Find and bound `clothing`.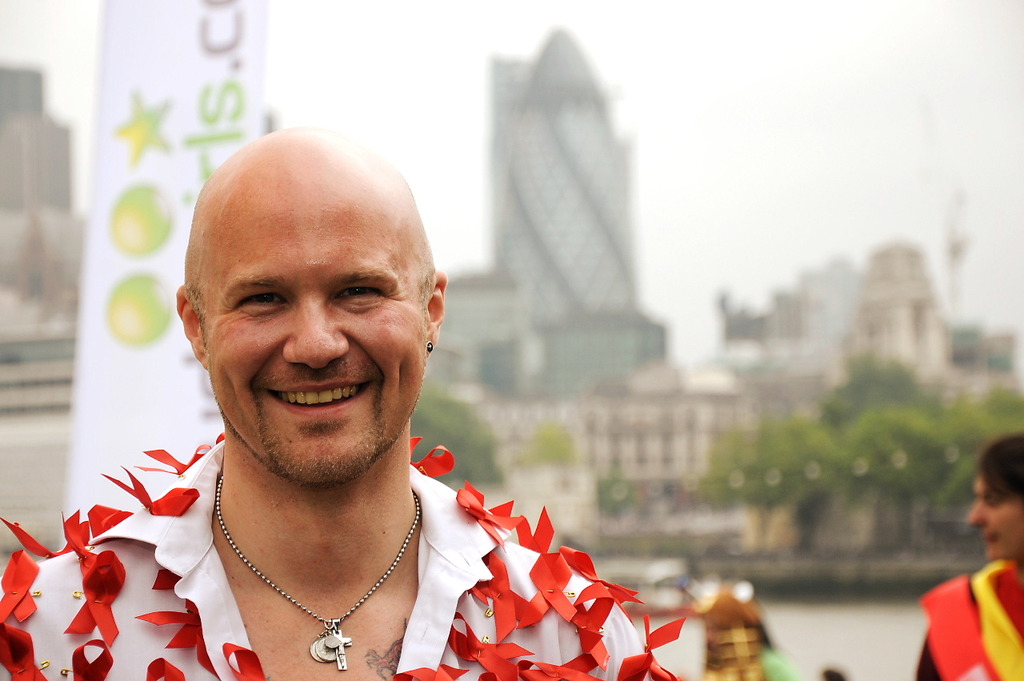
Bound: select_region(910, 553, 1023, 677).
